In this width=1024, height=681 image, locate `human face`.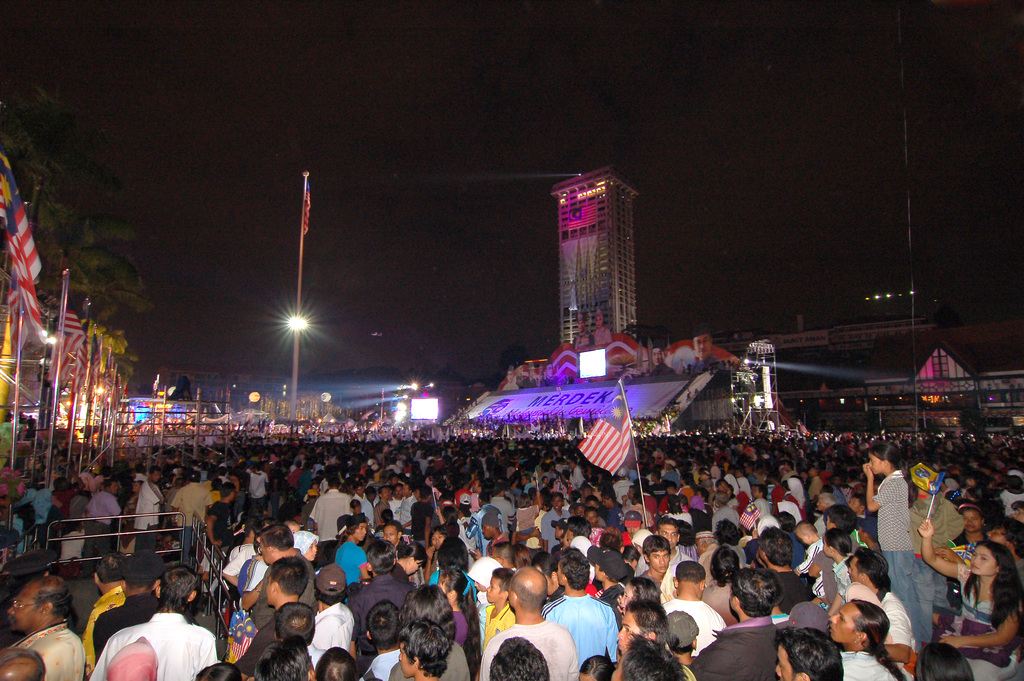
Bounding box: (x1=650, y1=549, x2=670, y2=571).
